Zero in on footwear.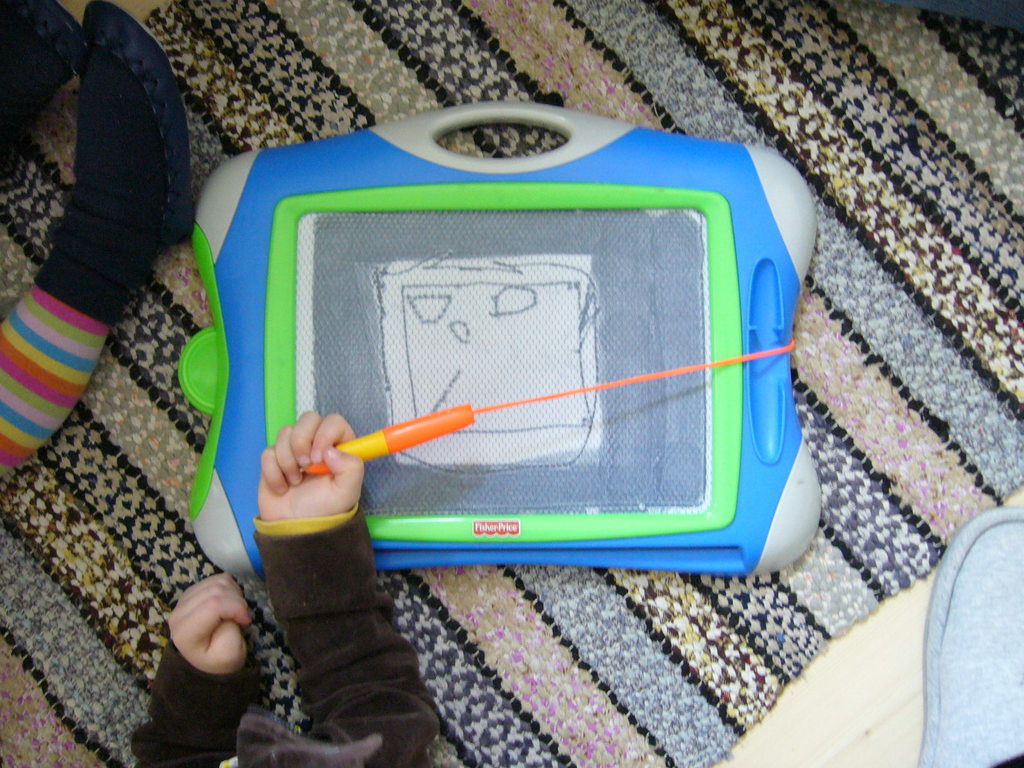
Zeroed in: (left=82, top=0, right=200, bottom=246).
